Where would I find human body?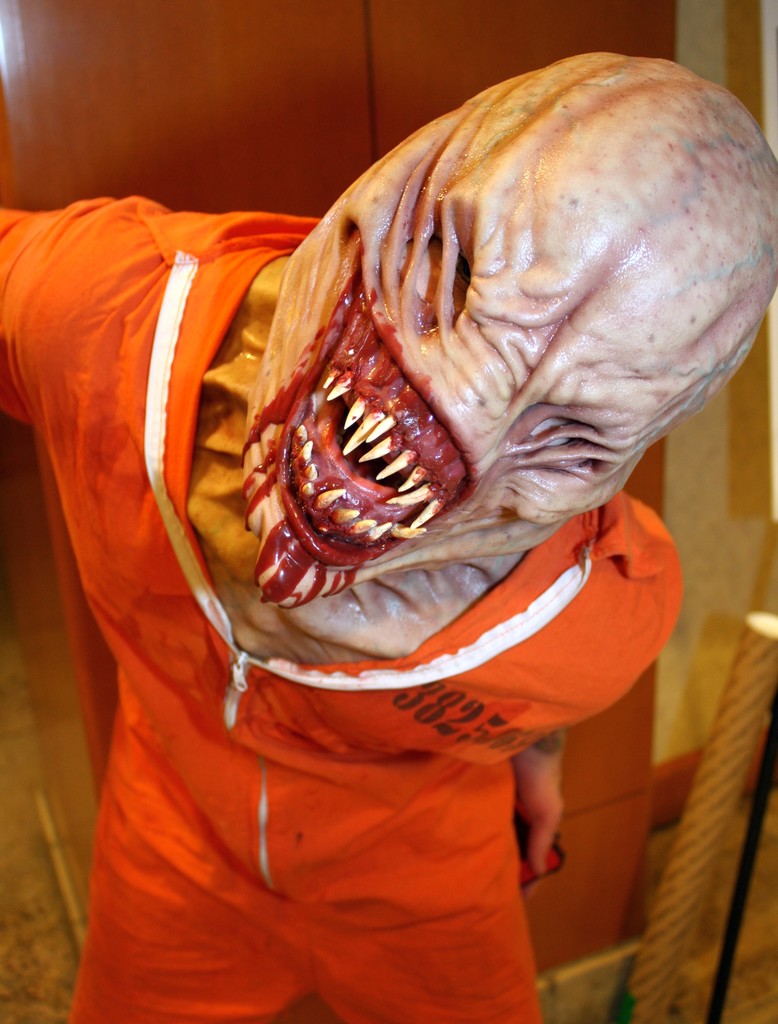
At (109,0,777,954).
